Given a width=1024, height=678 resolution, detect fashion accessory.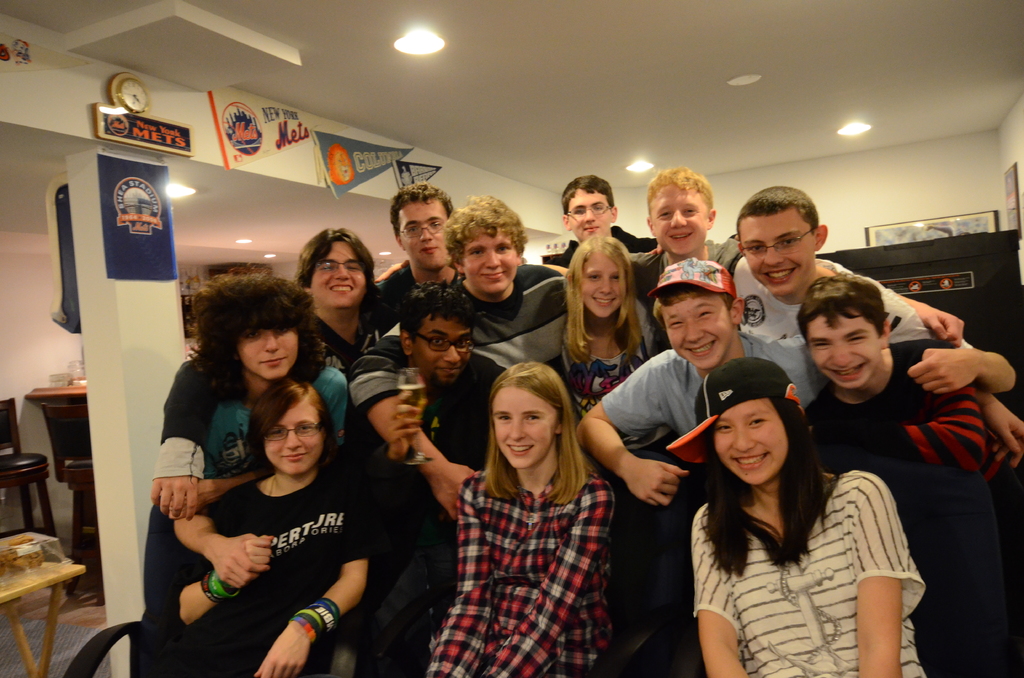
detection(198, 569, 236, 602).
